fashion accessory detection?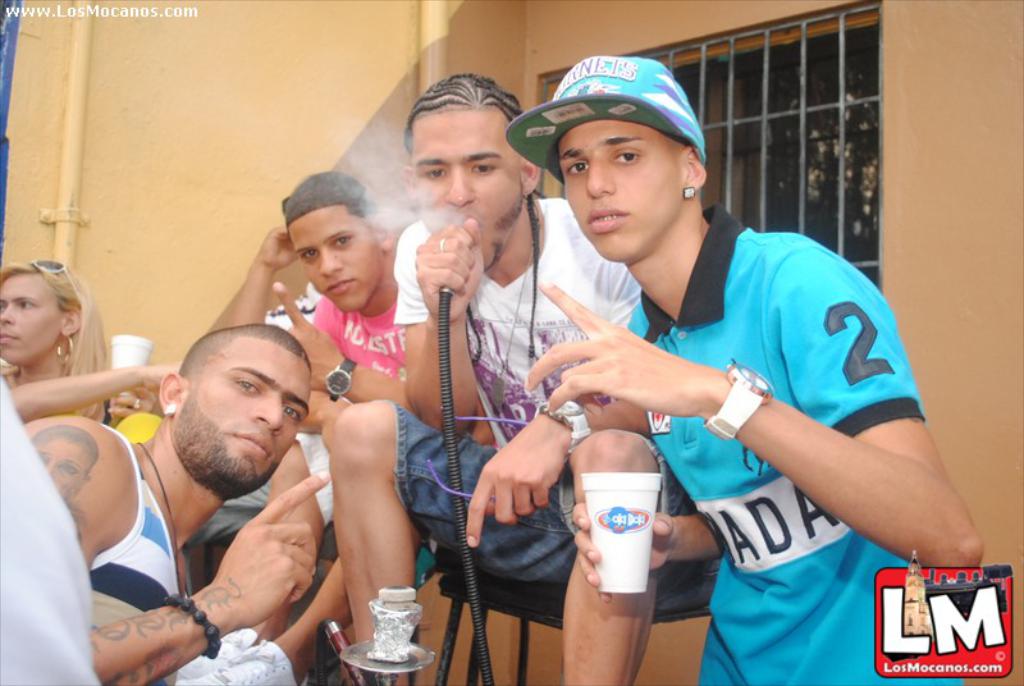
bbox=[160, 593, 220, 663]
